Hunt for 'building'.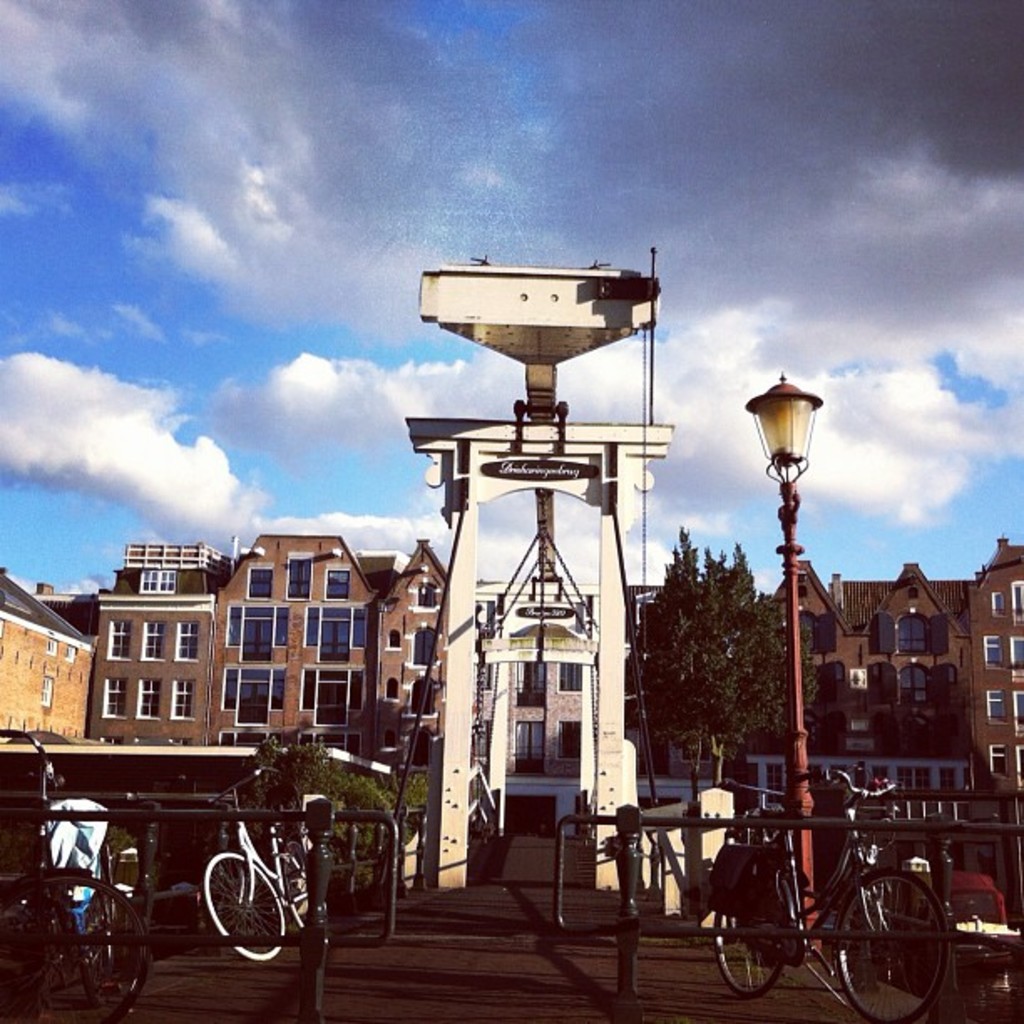
Hunted down at select_region(775, 537, 1022, 825).
